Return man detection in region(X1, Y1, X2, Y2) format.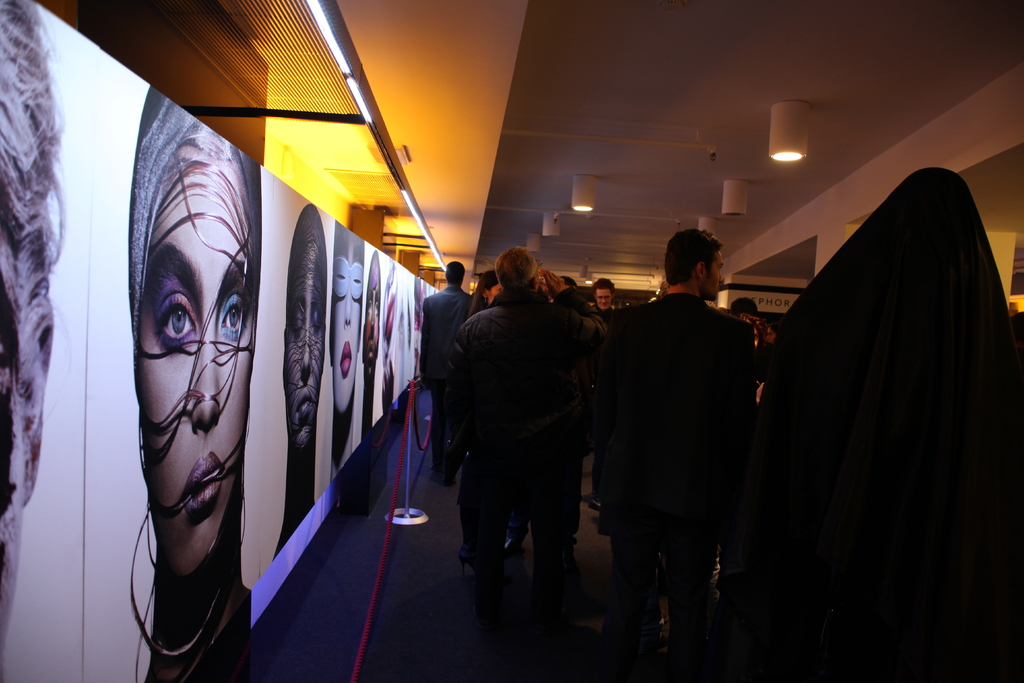
region(594, 239, 784, 654).
